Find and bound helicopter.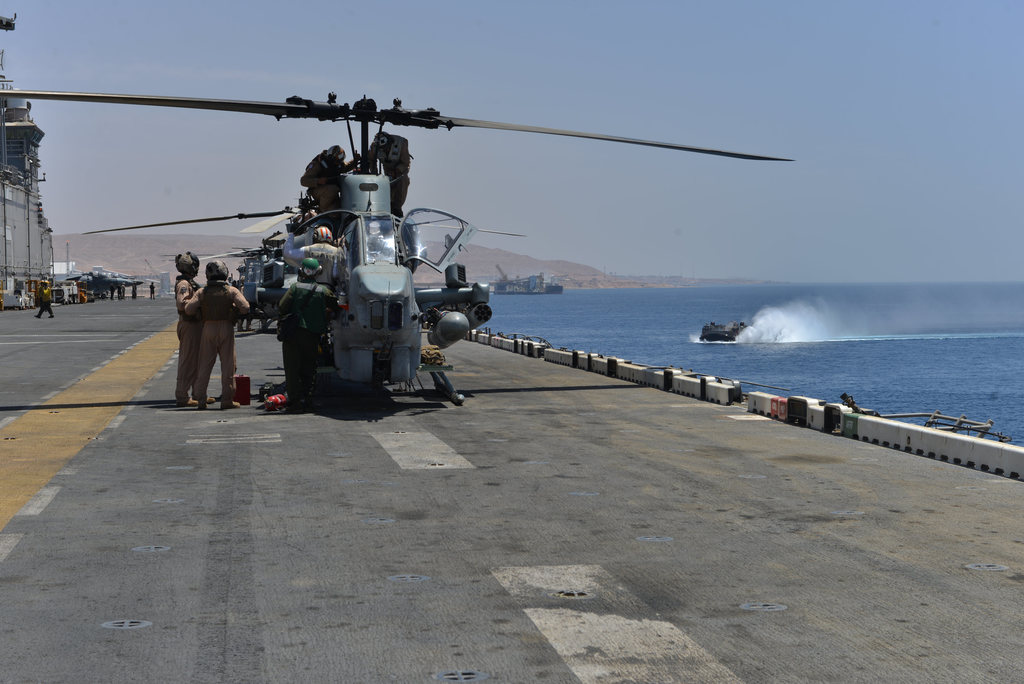
Bound: rect(60, 42, 808, 438).
